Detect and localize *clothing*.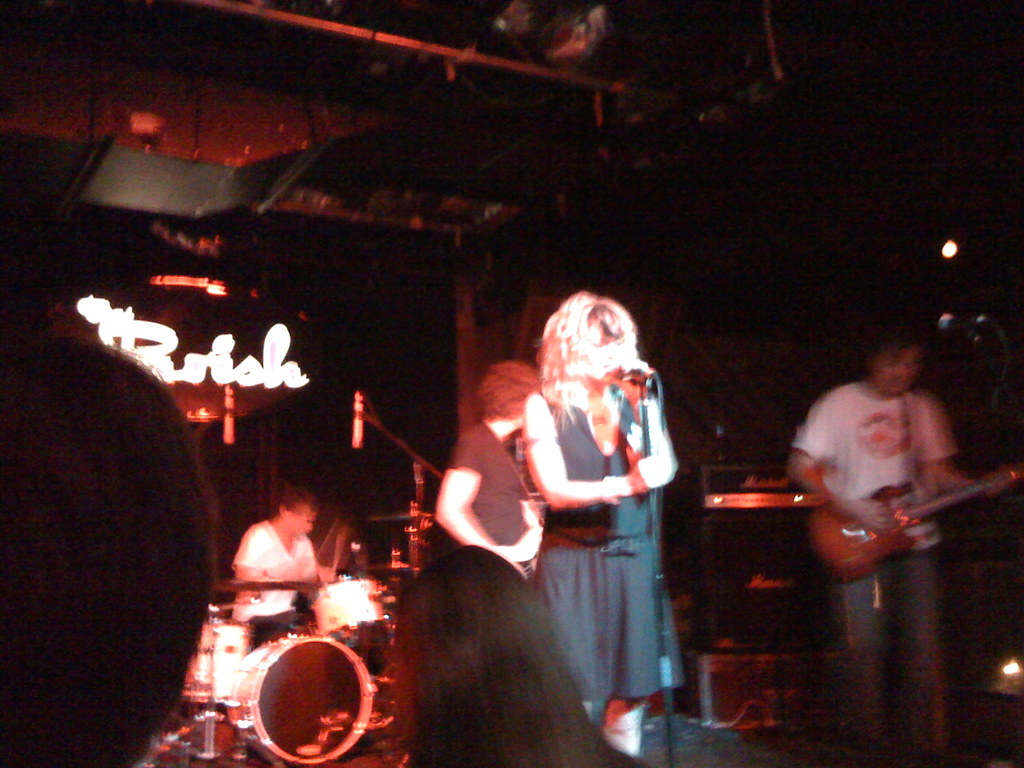
Localized at x1=239 y1=528 x2=320 y2=652.
